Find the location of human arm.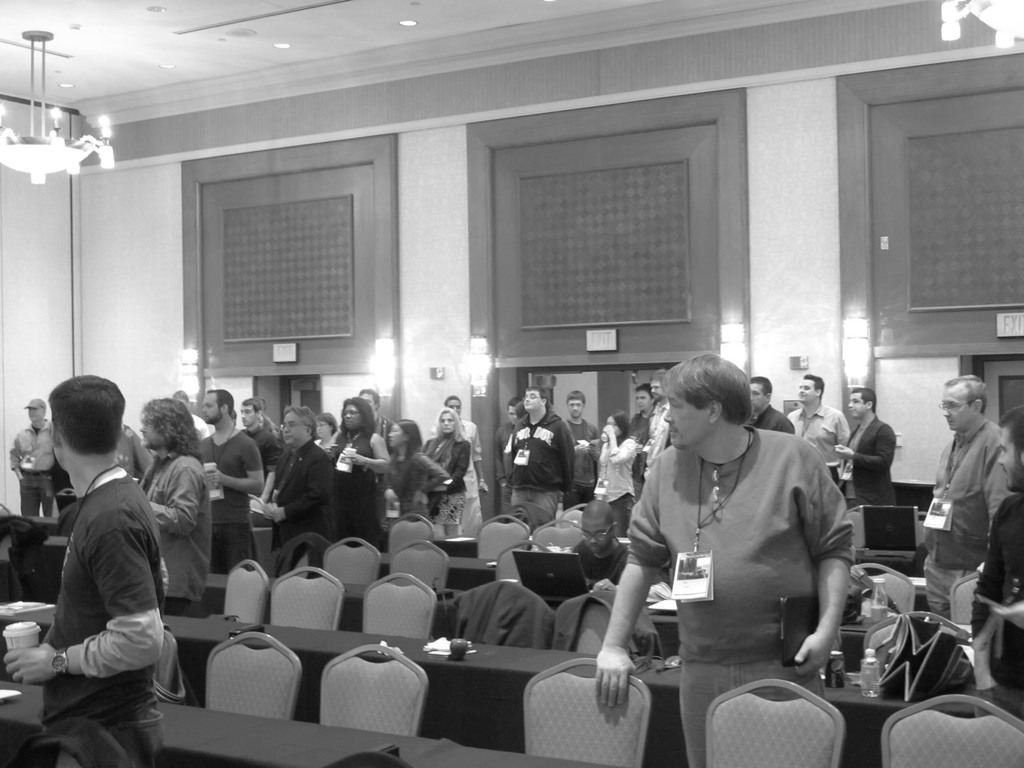
Location: pyautogui.locateOnScreen(243, 450, 287, 516).
